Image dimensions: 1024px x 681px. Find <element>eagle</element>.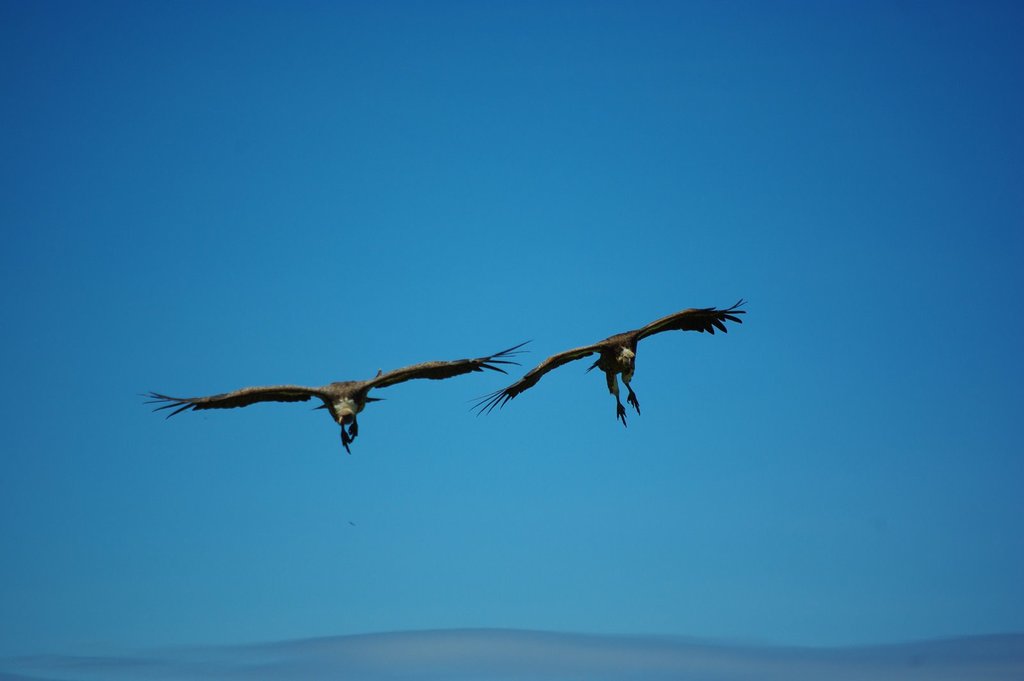
box(143, 339, 535, 457).
